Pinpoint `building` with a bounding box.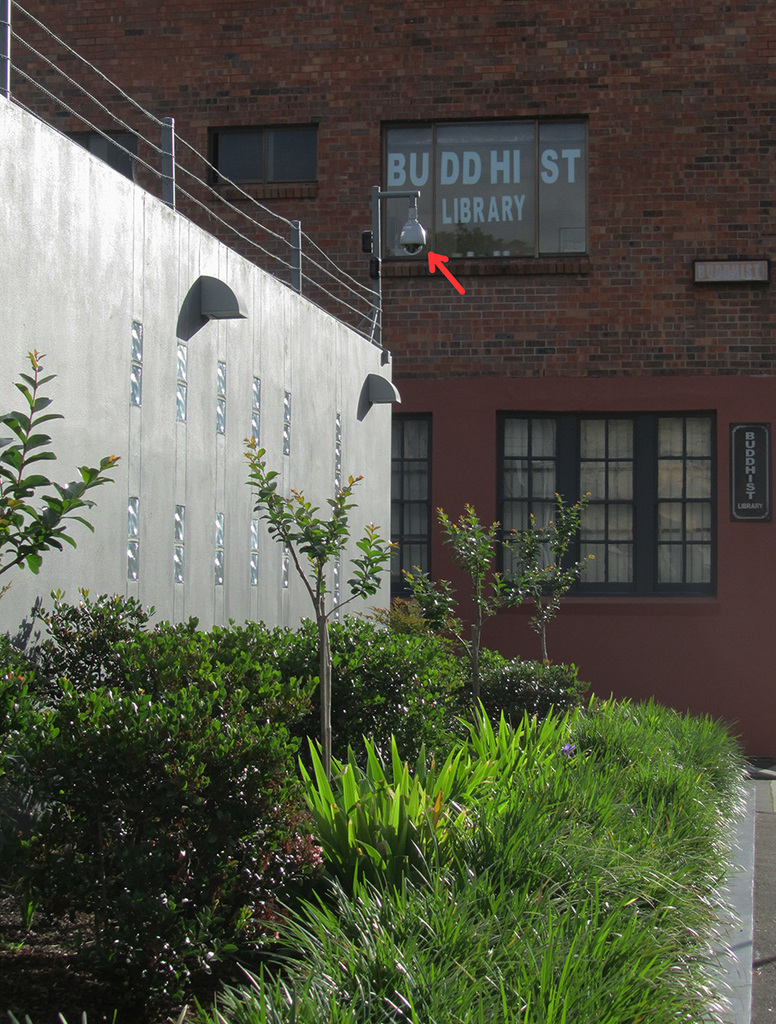
left=0, top=6, right=395, bottom=639.
